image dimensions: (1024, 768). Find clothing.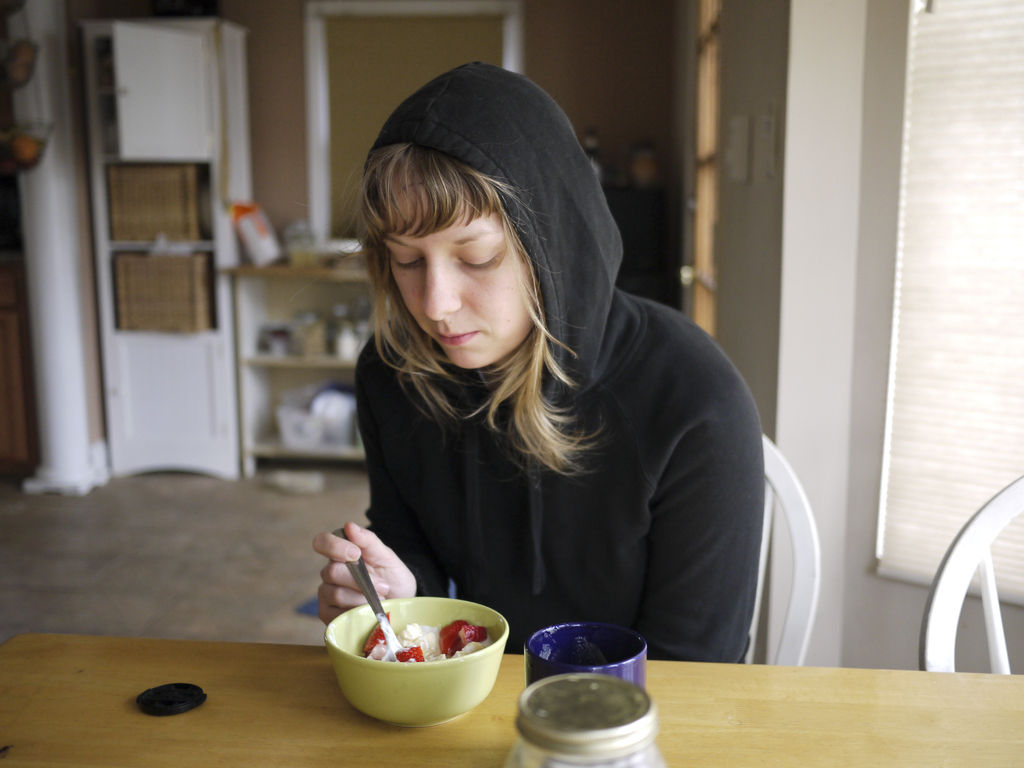
bbox=[284, 194, 785, 668].
